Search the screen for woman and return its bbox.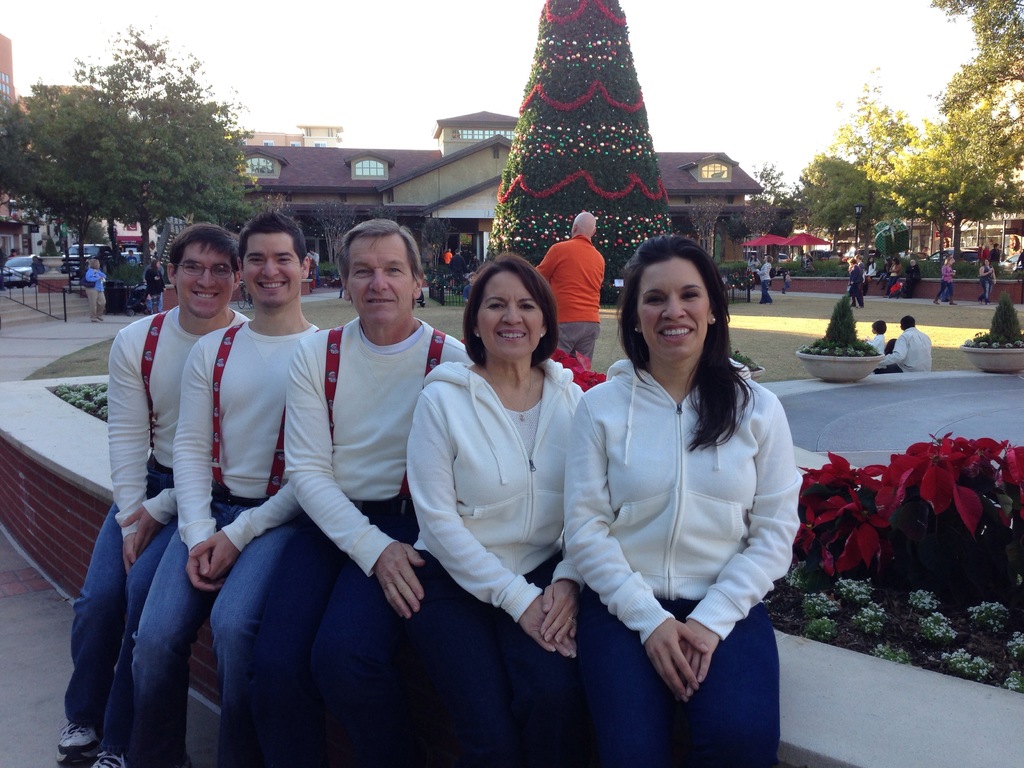
Found: bbox(571, 222, 798, 741).
